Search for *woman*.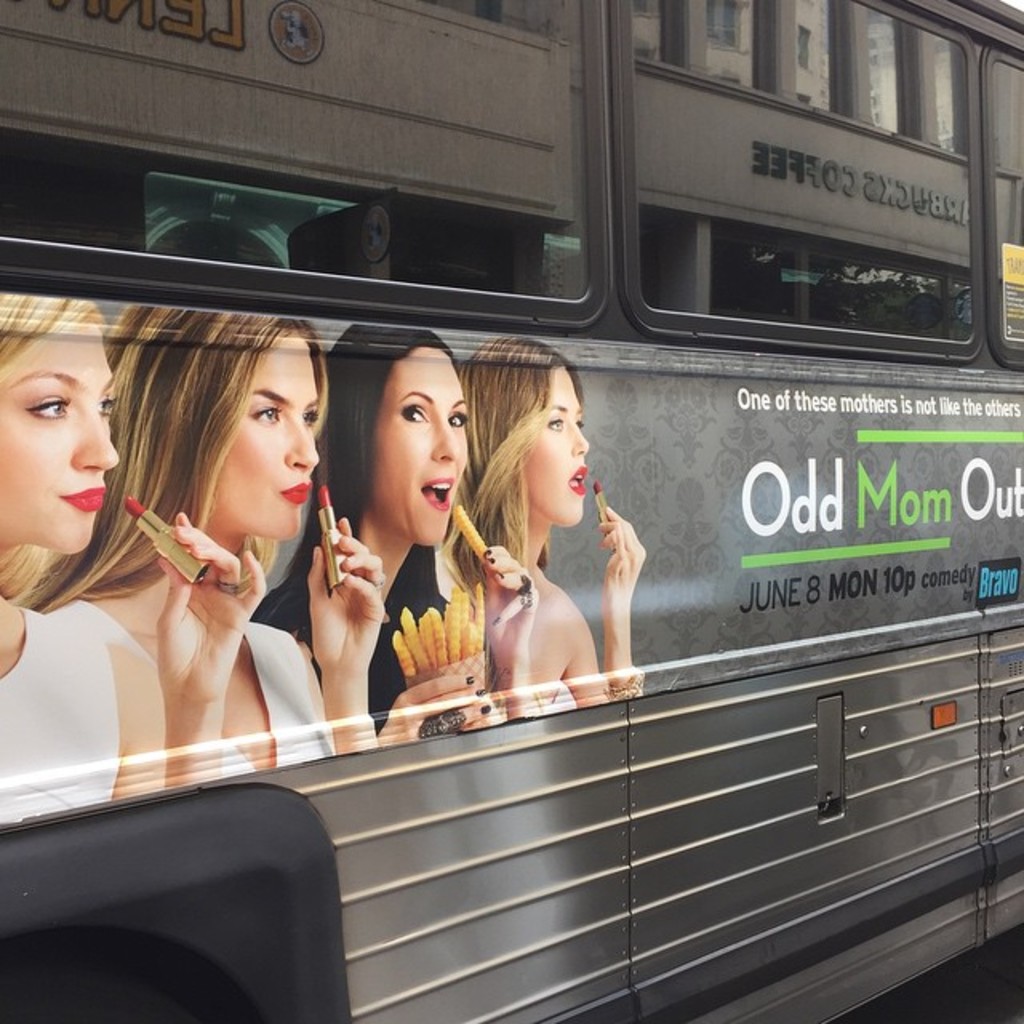
Found at (x1=258, y1=323, x2=539, y2=723).
